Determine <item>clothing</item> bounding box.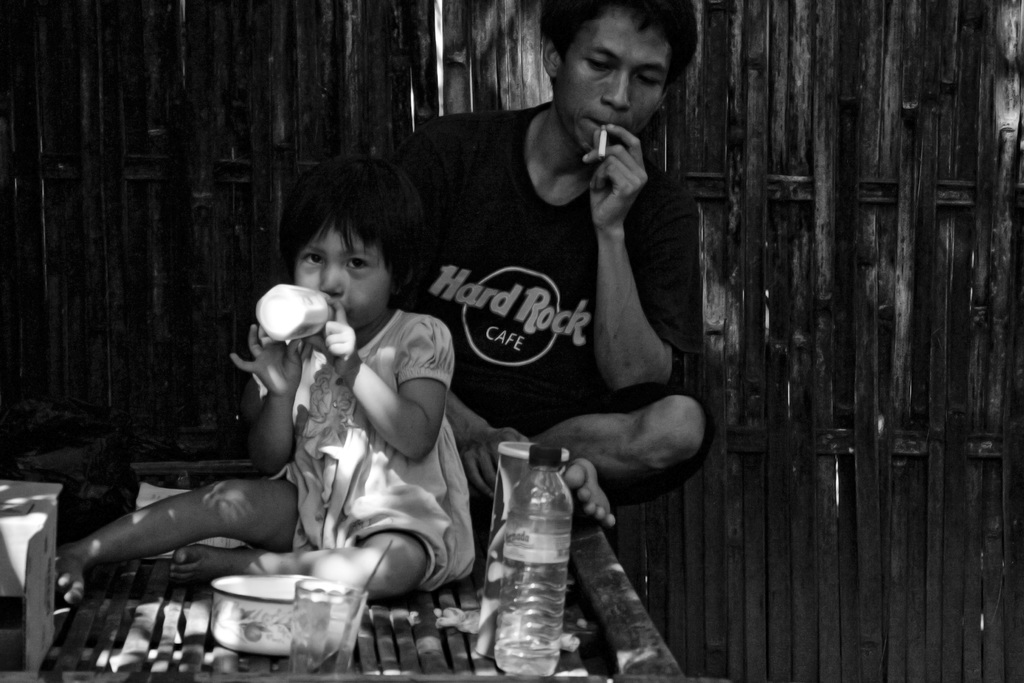
Determined: region(239, 300, 478, 586).
